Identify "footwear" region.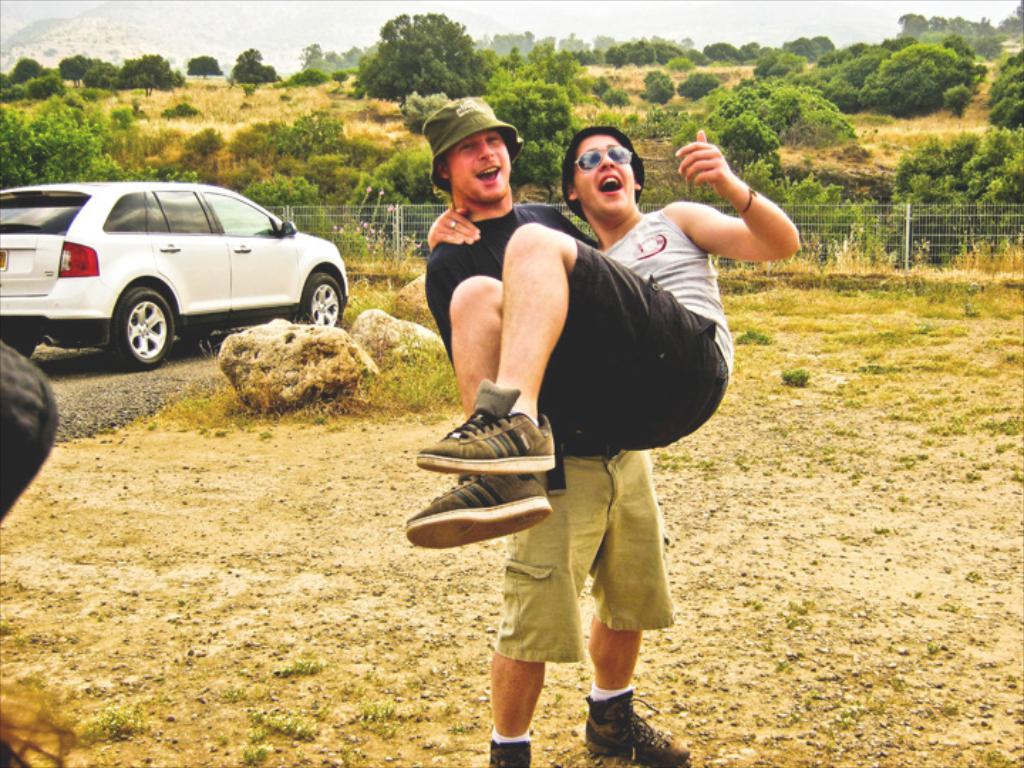
Region: bbox=[579, 687, 695, 767].
